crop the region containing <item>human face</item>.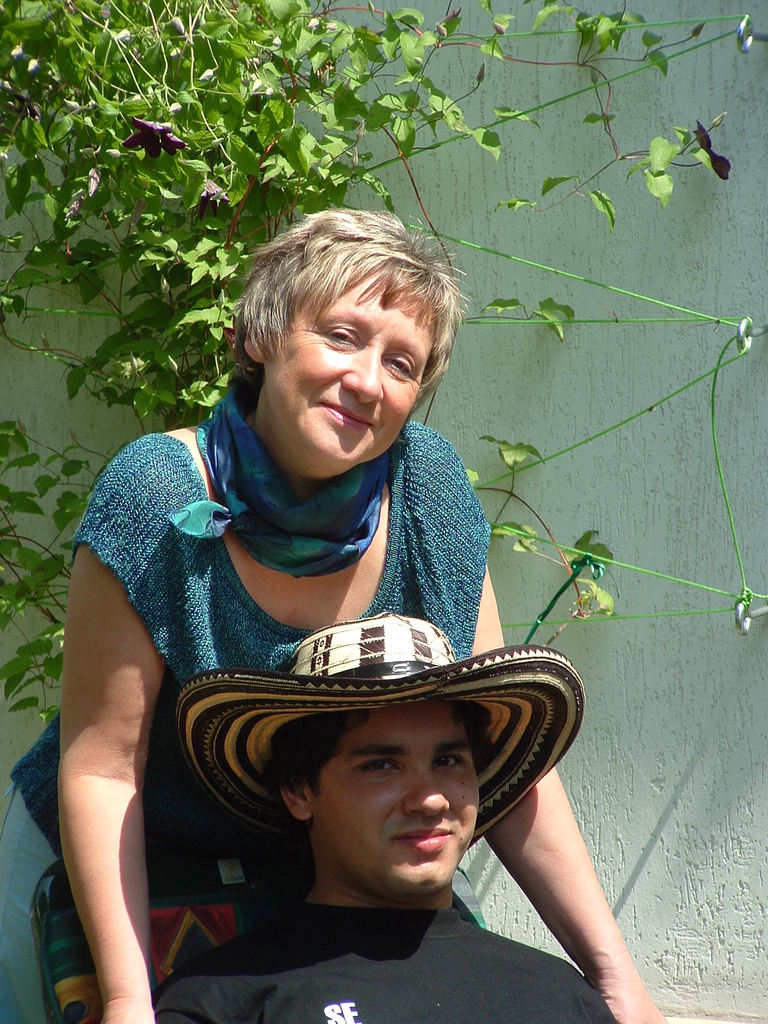
Crop region: (310, 705, 480, 889).
